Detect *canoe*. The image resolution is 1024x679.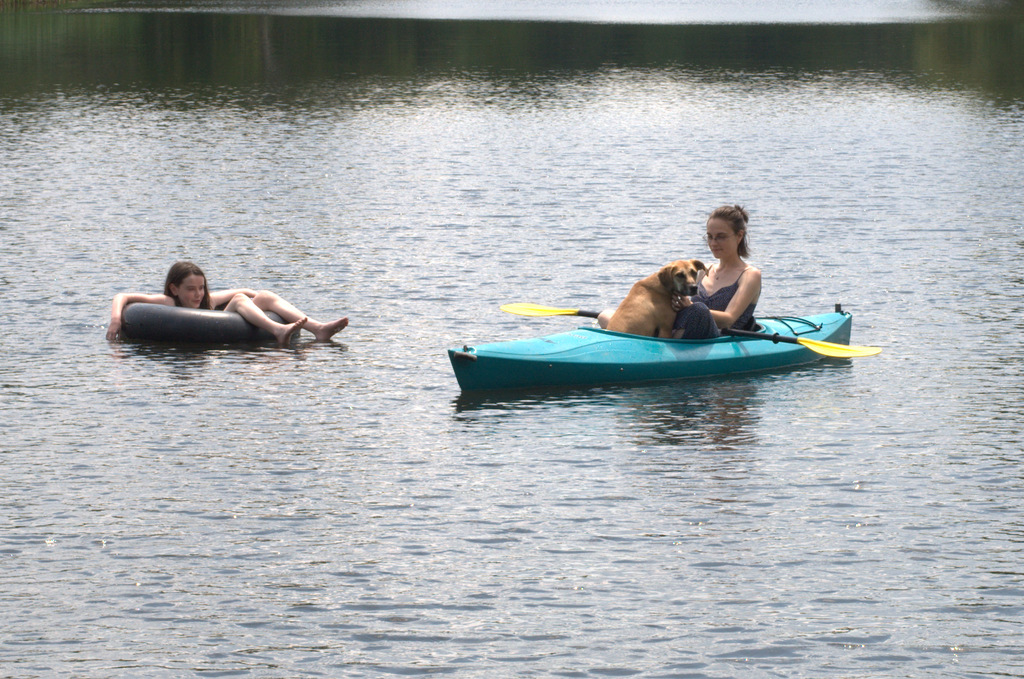
Rect(454, 282, 883, 404).
